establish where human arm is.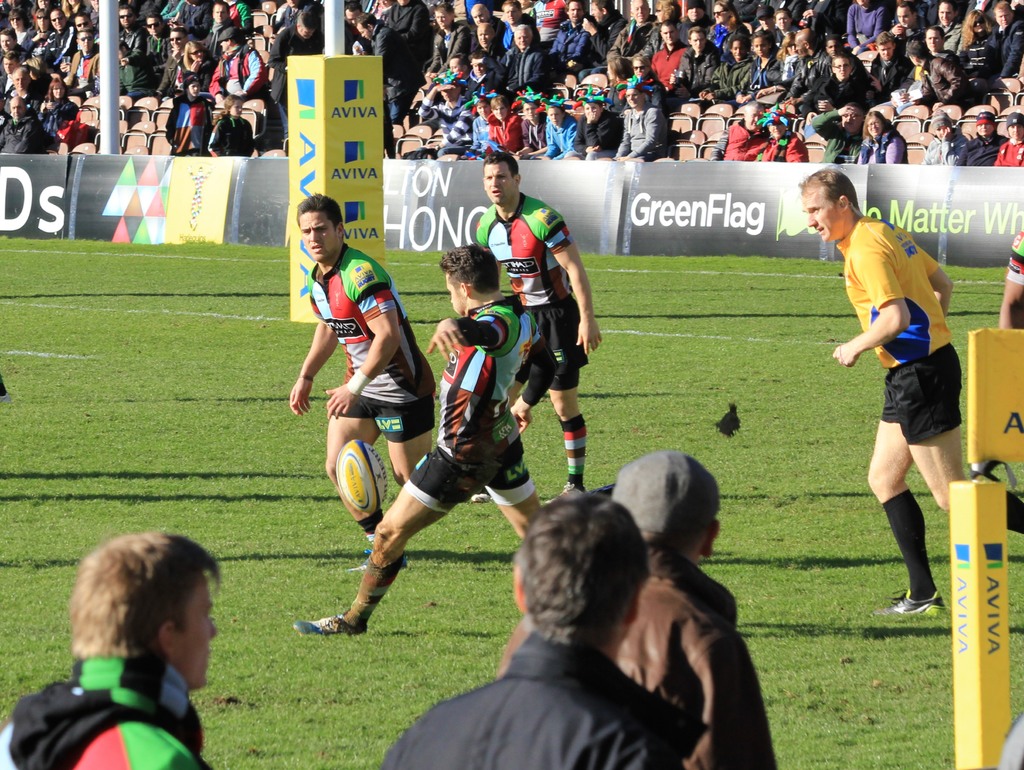
Established at region(204, 122, 223, 156).
